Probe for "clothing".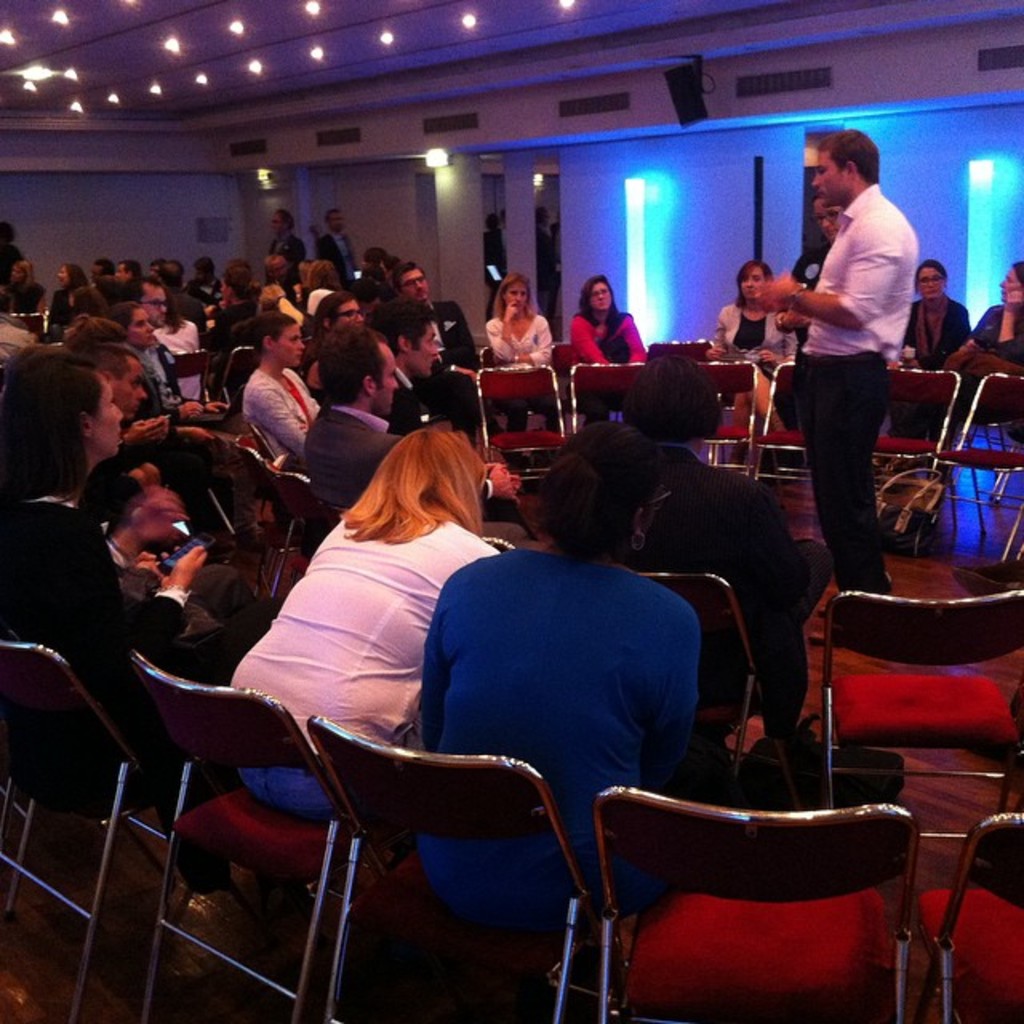
Probe result: left=54, top=285, right=93, bottom=331.
